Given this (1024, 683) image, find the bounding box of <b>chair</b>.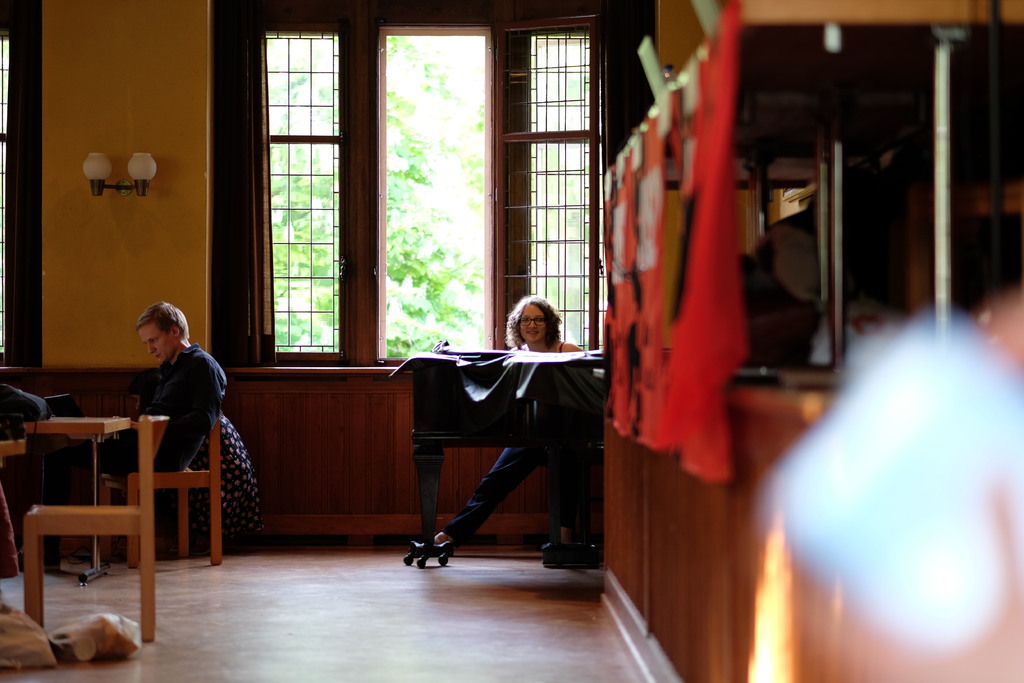
x1=13, y1=370, x2=177, y2=643.
